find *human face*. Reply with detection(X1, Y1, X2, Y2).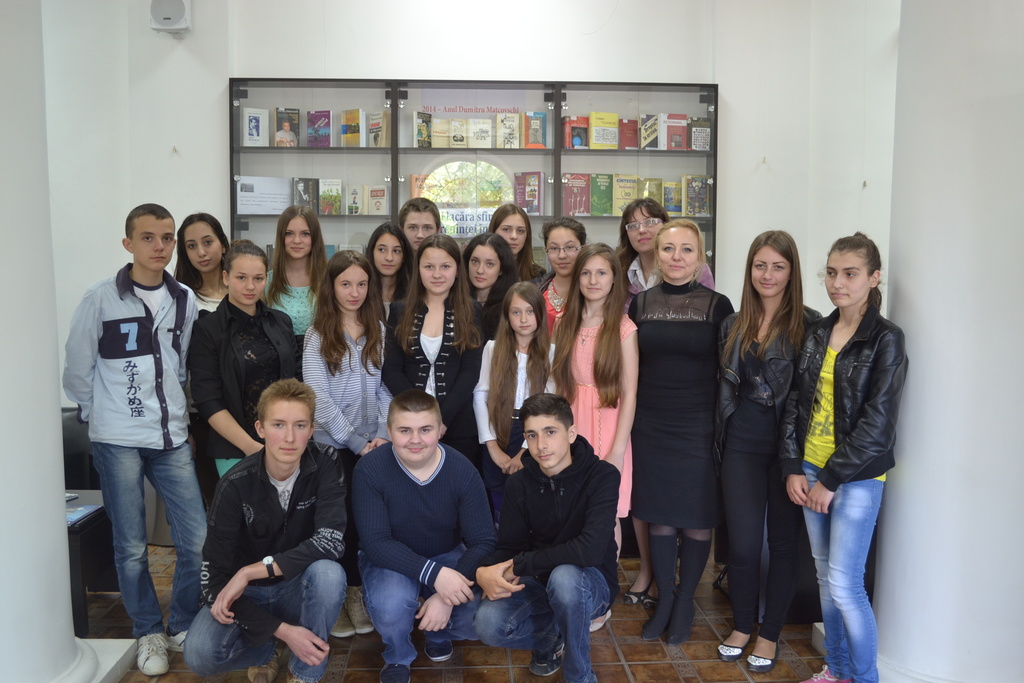
detection(228, 252, 269, 309).
